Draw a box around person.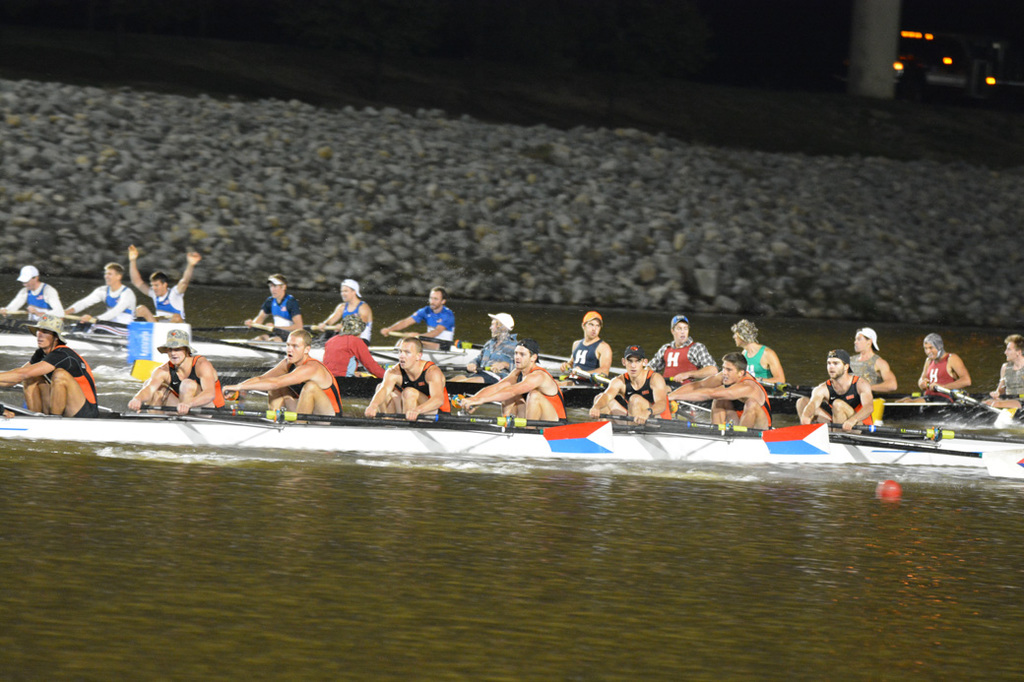
[left=0, top=263, right=64, bottom=321].
